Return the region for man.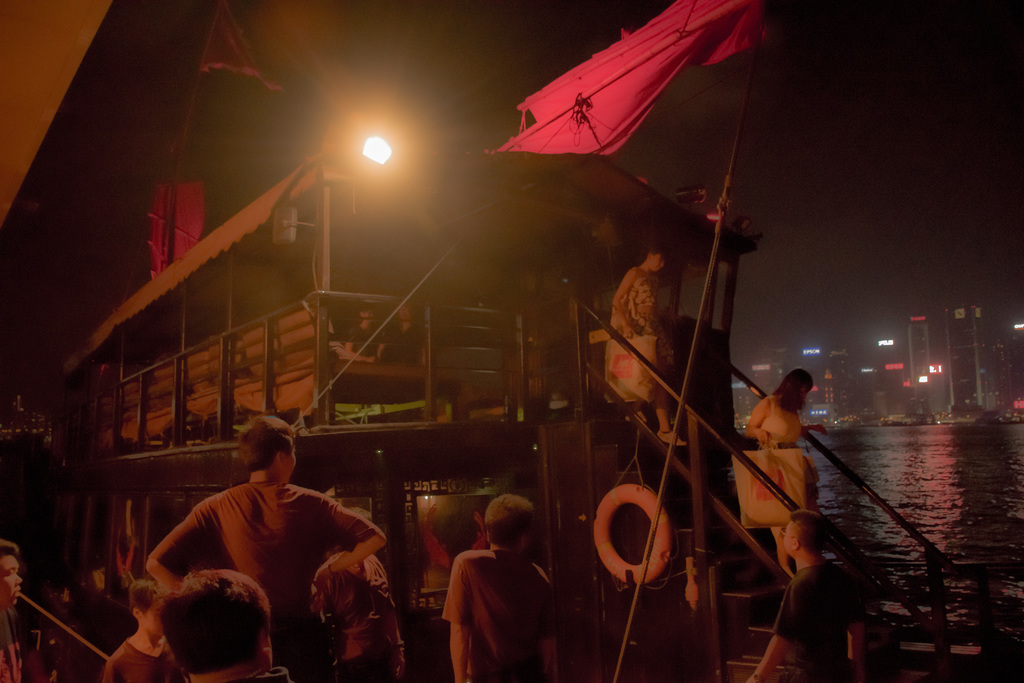
x1=144, y1=414, x2=384, y2=682.
